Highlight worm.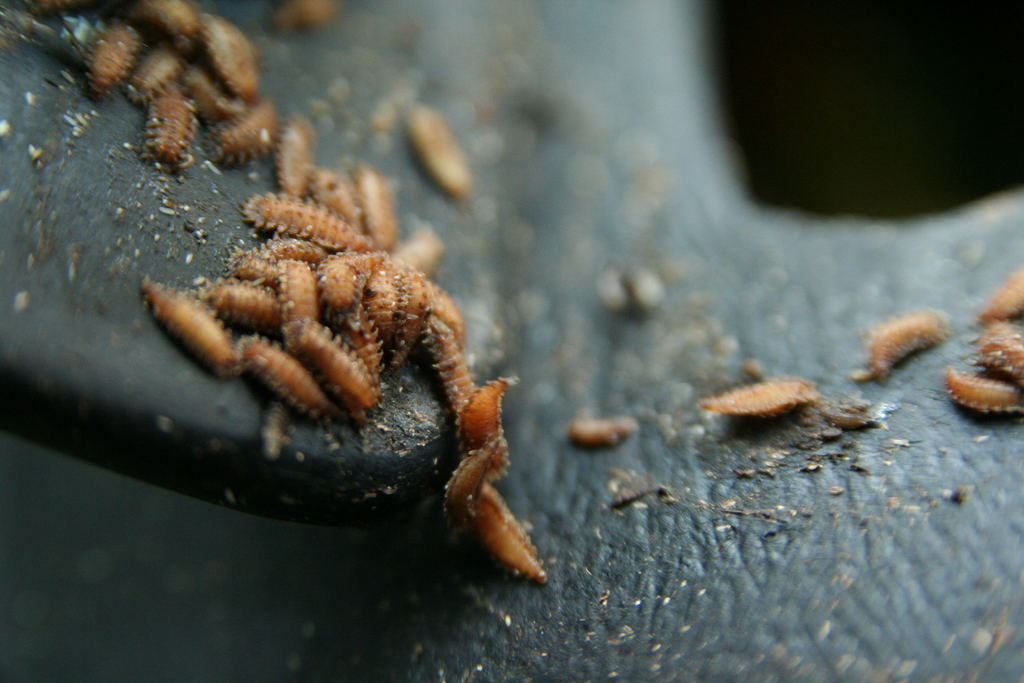
Highlighted region: [left=698, top=377, right=819, bottom=431].
